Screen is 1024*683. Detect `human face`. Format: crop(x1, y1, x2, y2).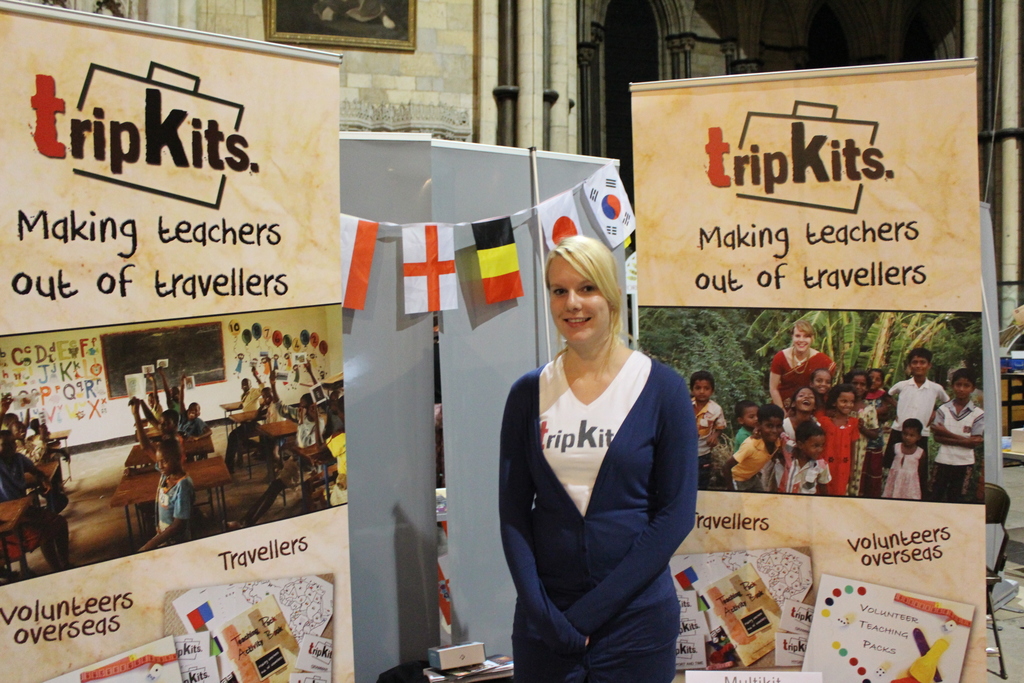
crop(541, 252, 615, 345).
